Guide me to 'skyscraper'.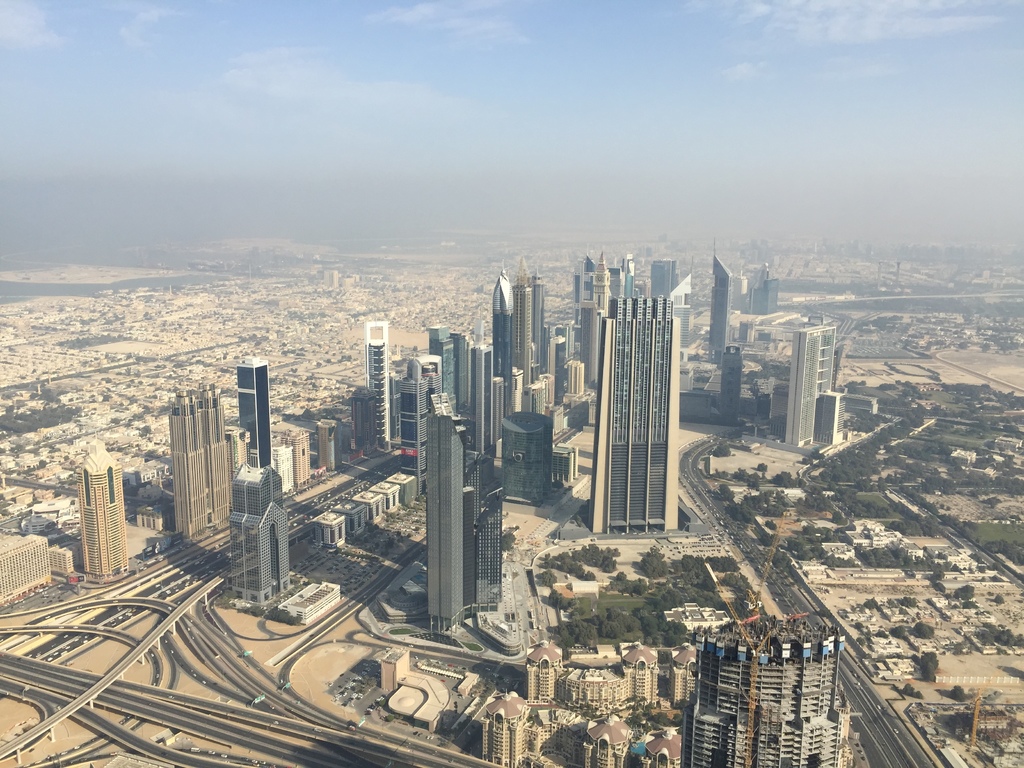
Guidance: 678, 614, 856, 767.
